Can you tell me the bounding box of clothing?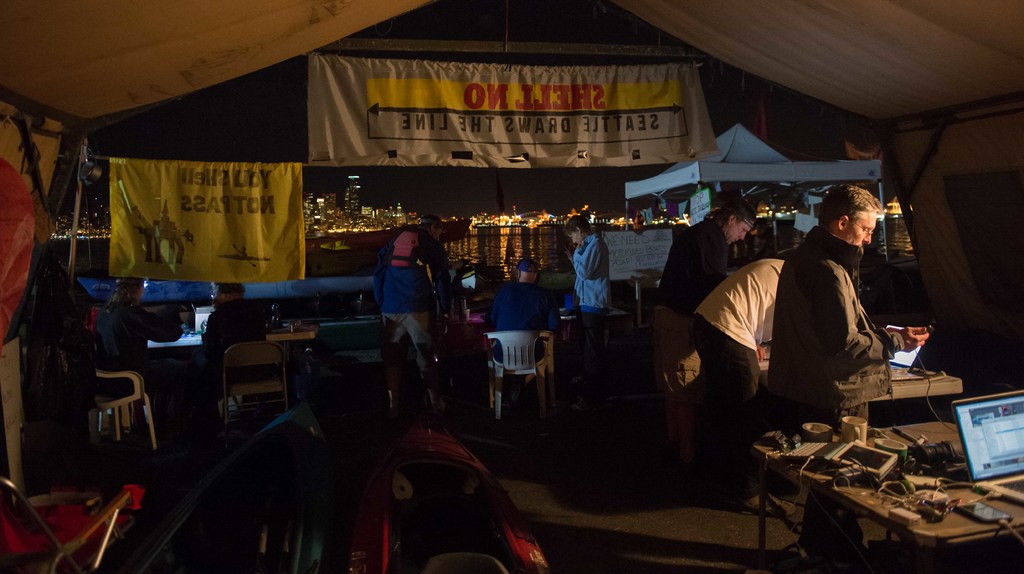
(x1=636, y1=213, x2=749, y2=474).
